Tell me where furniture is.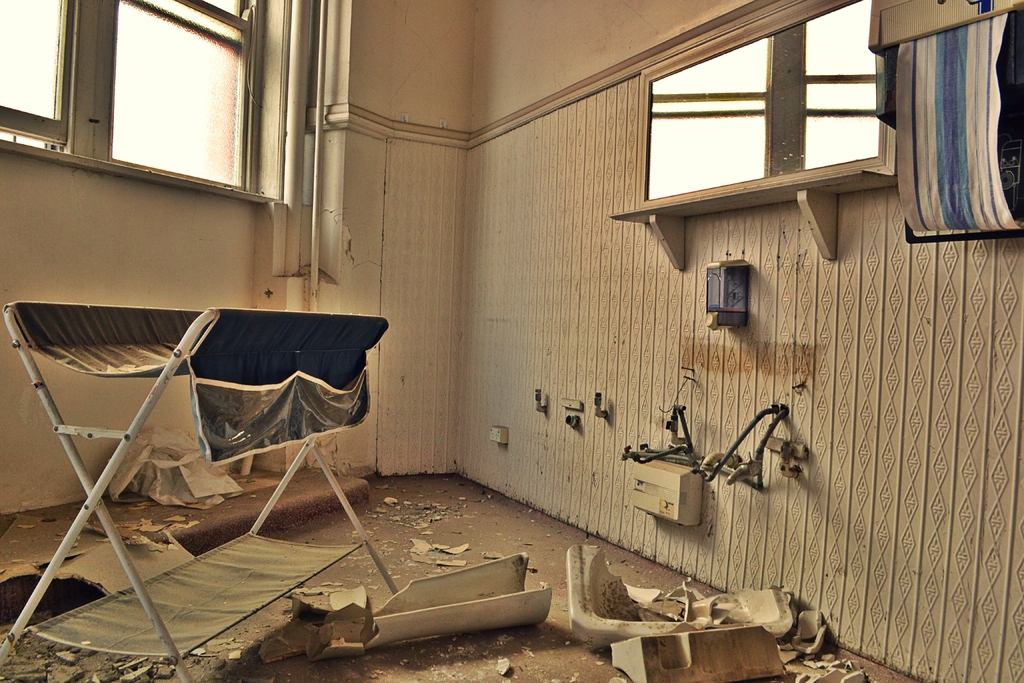
furniture is at [x1=0, y1=302, x2=397, y2=682].
